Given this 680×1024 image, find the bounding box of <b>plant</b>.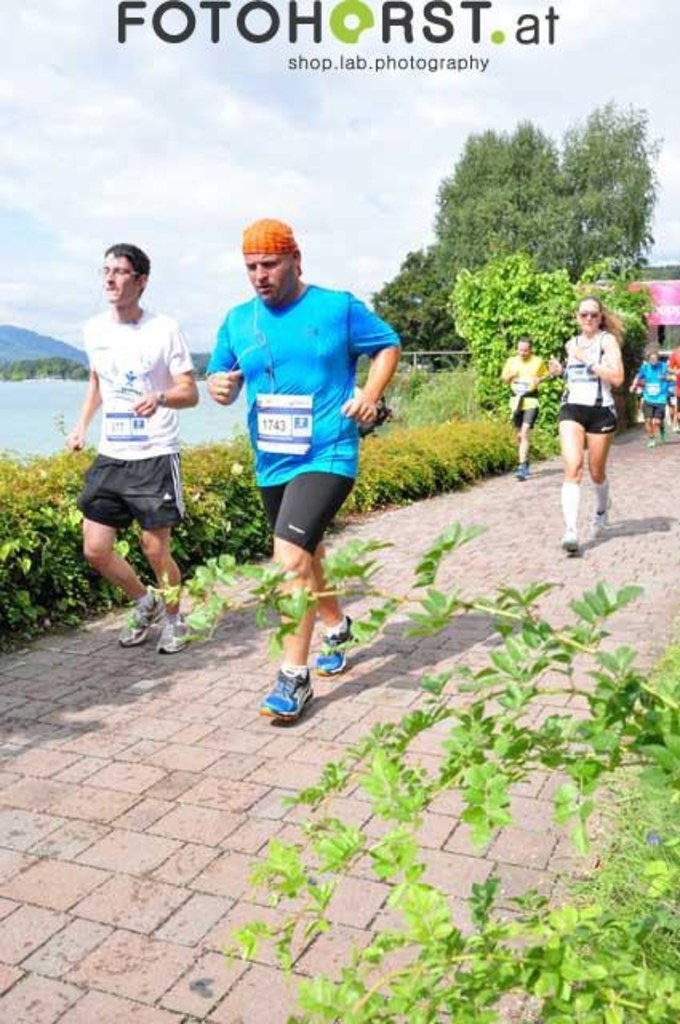
select_region(136, 499, 678, 1022).
